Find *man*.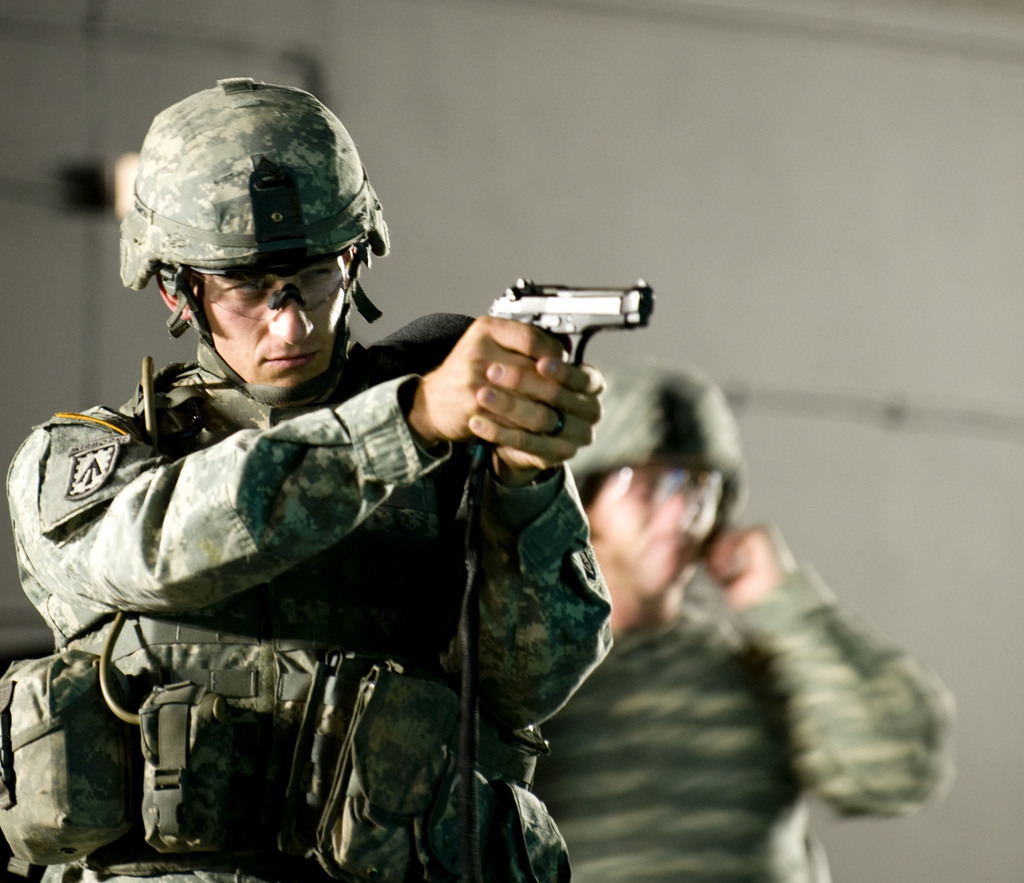
BBox(524, 359, 958, 882).
